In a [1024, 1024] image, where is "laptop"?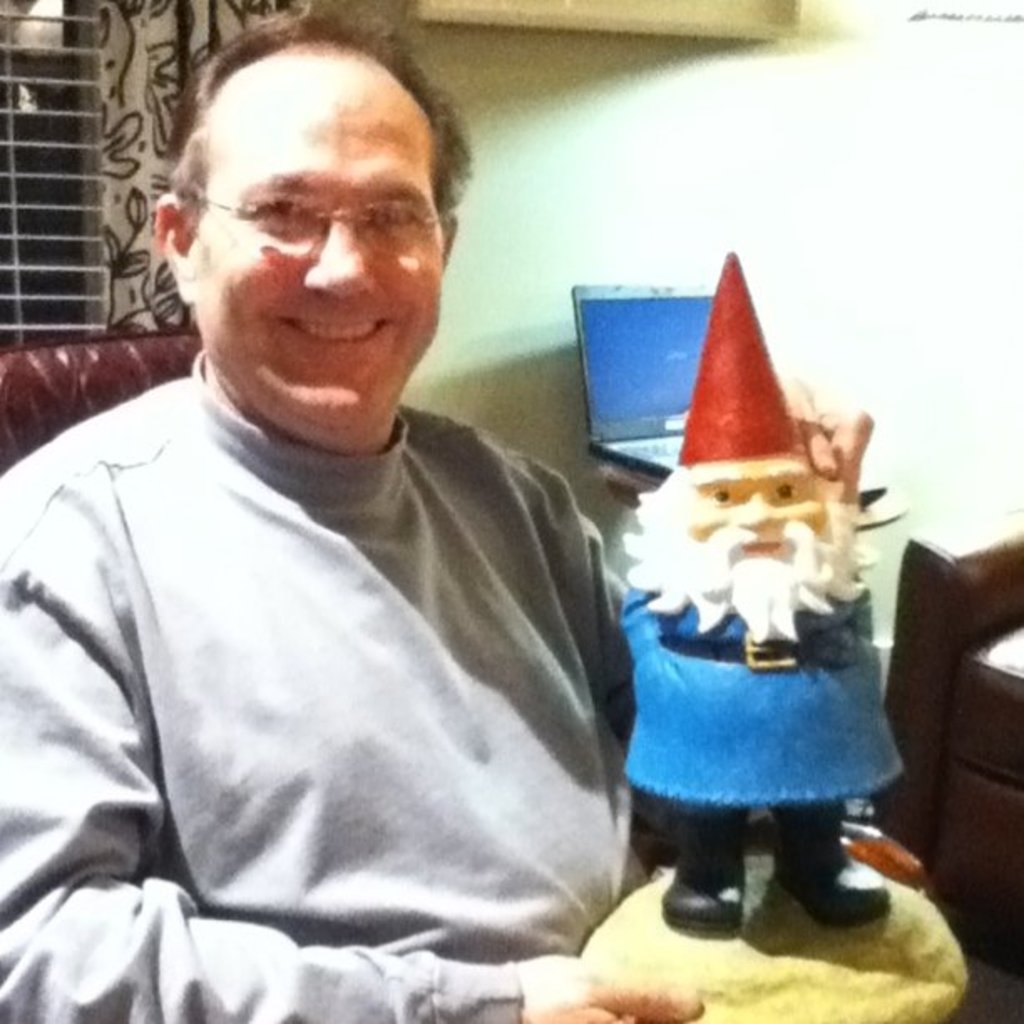
587:271:708:463.
